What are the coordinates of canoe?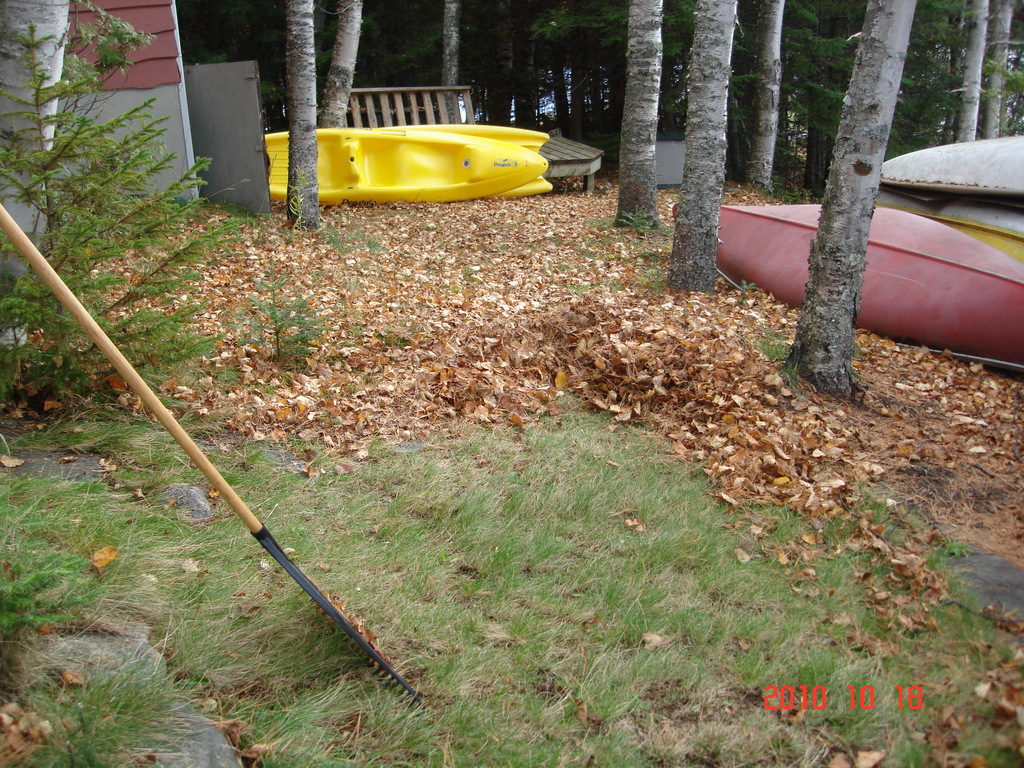
region(672, 207, 1023, 367).
